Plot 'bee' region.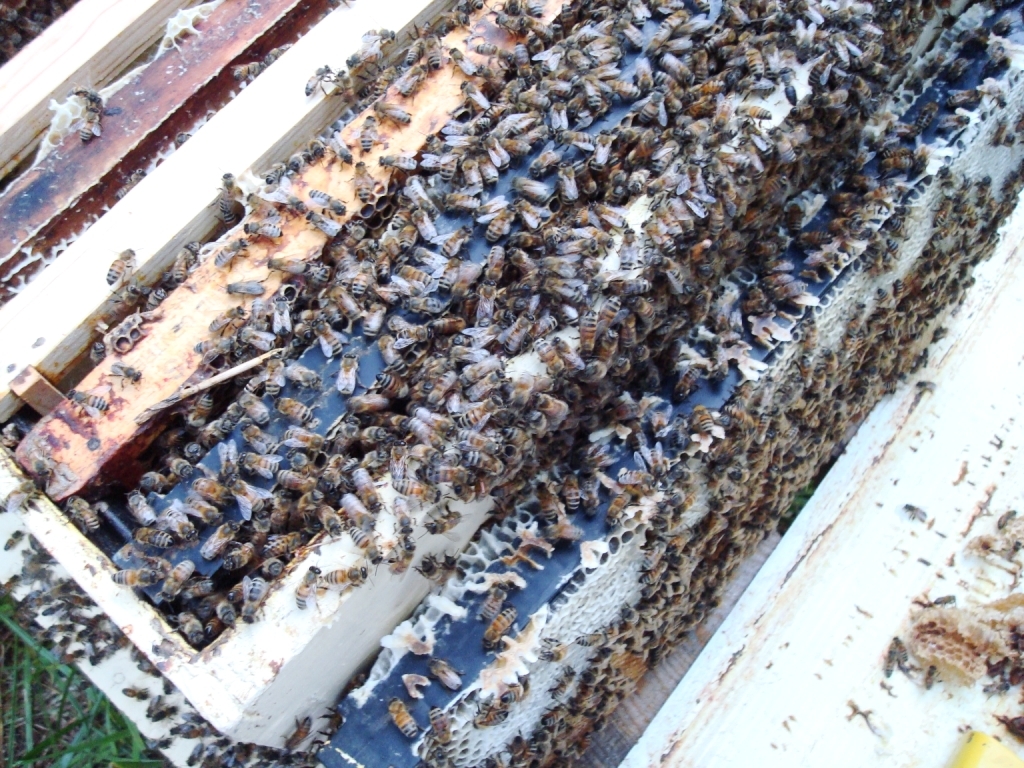
Plotted at bbox=[73, 627, 90, 637].
